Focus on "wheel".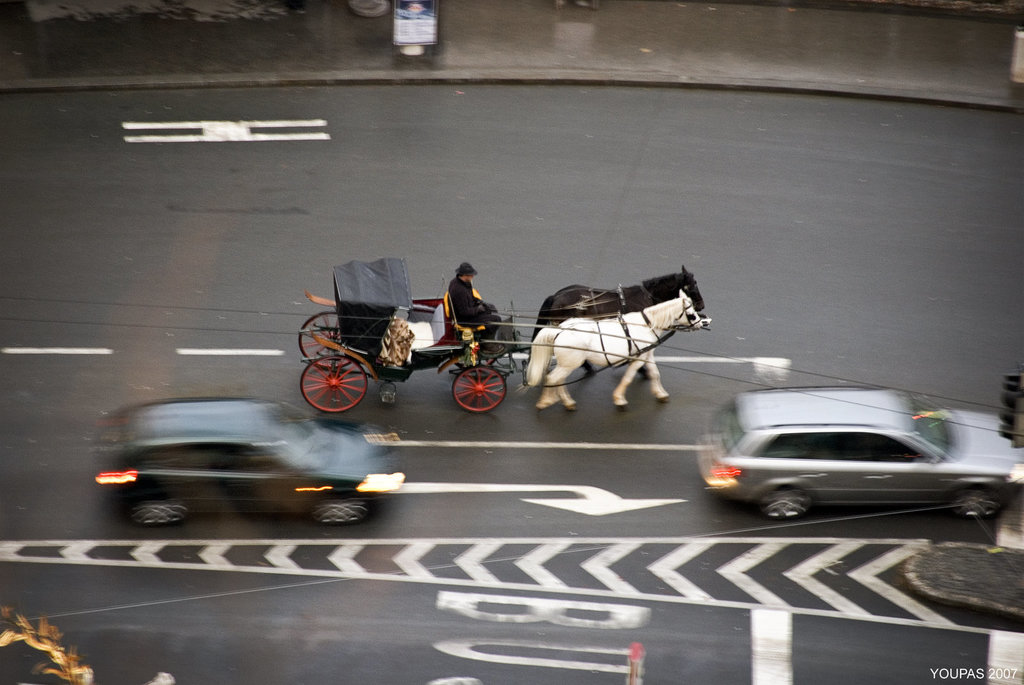
Focused at <box>955,497,993,511</box>.
